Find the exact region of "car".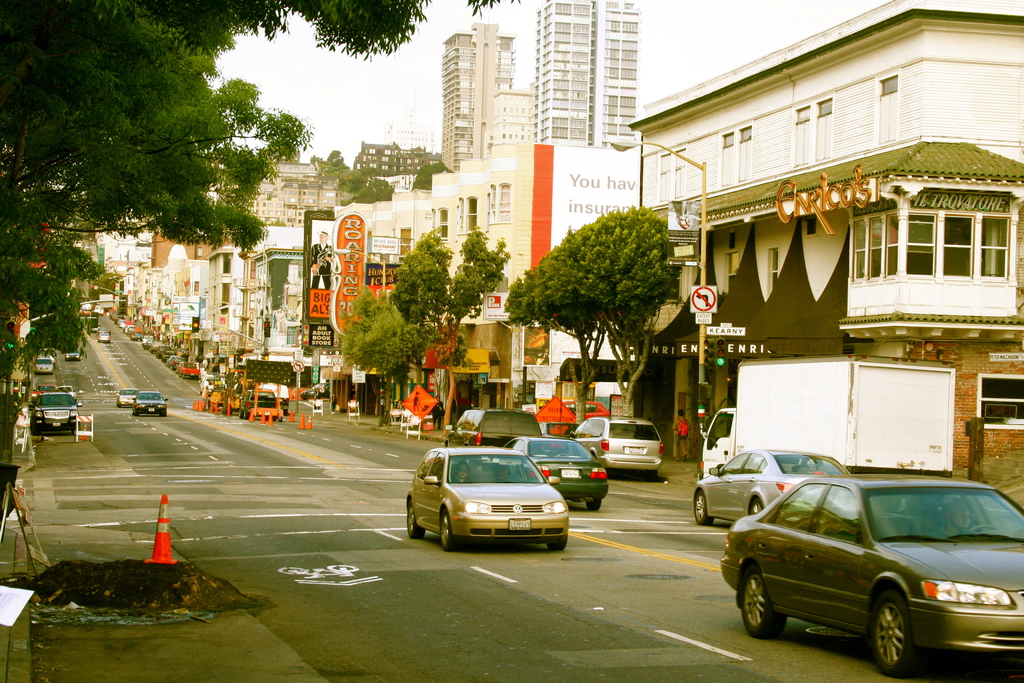
Exact region: crop(59, 386, 79, 404).
